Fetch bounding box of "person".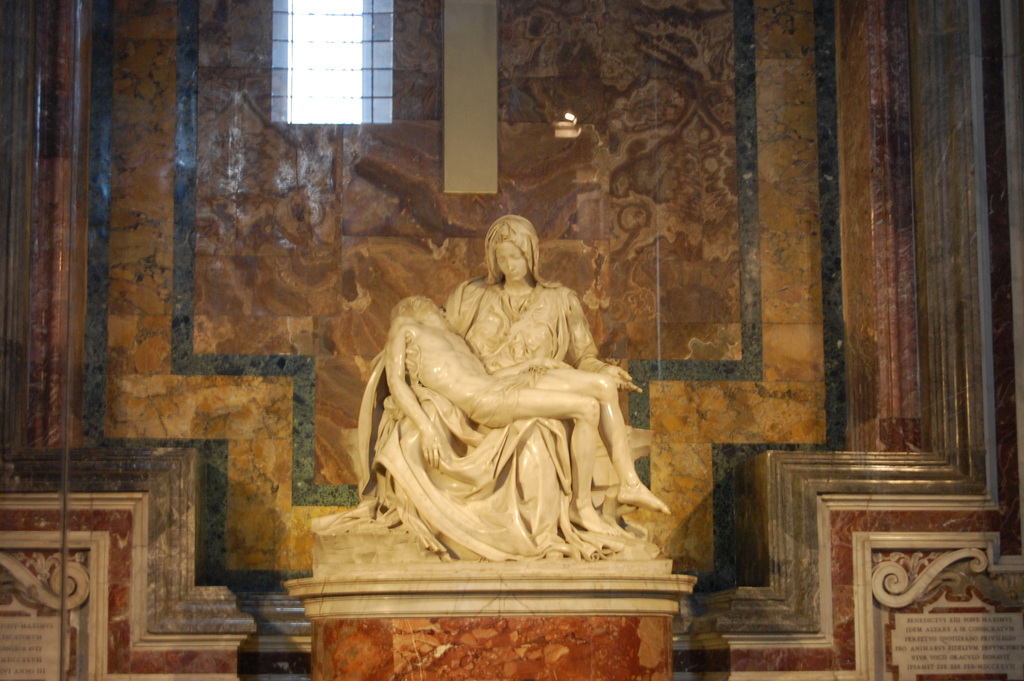
Bbox: x1=385 y1=293 x2=666 y2=535.
